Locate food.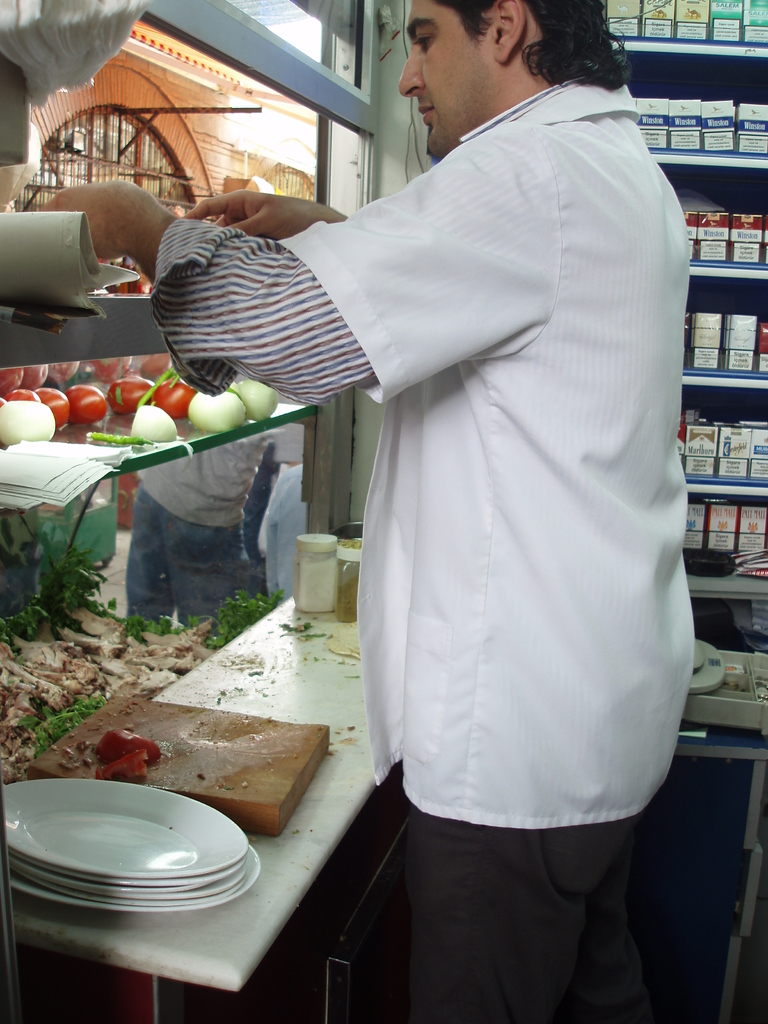
Bounding box: (x1=35, y1=387, x2=72, y2=431).
